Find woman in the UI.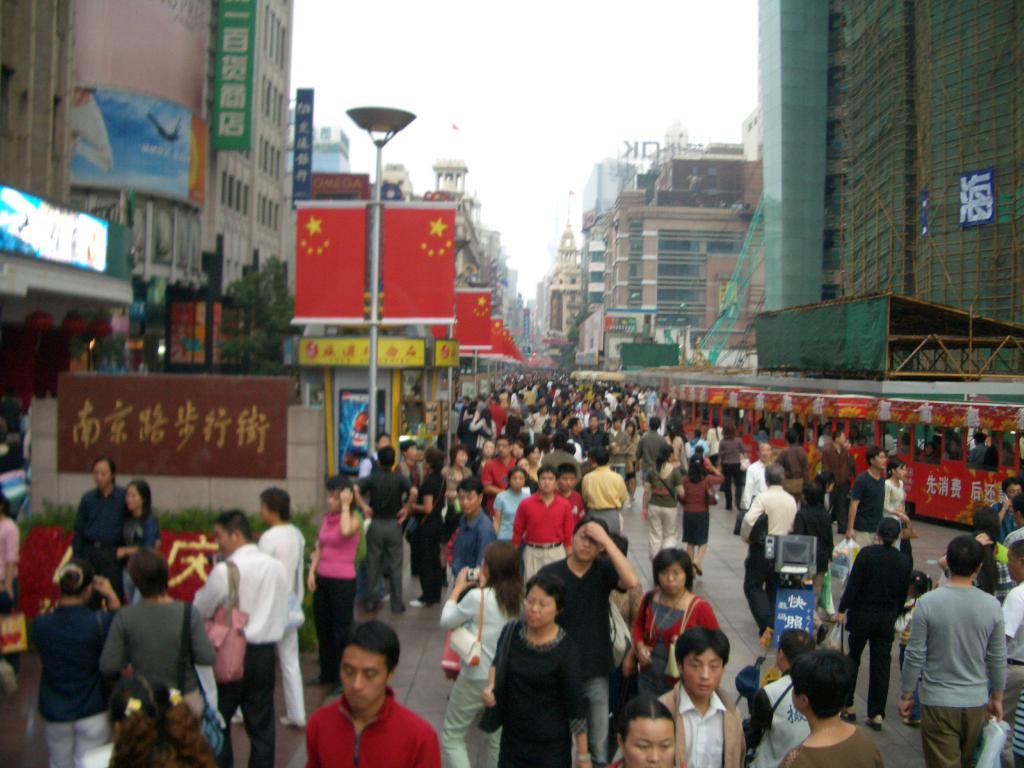
UI element at 625/551/719/707.
